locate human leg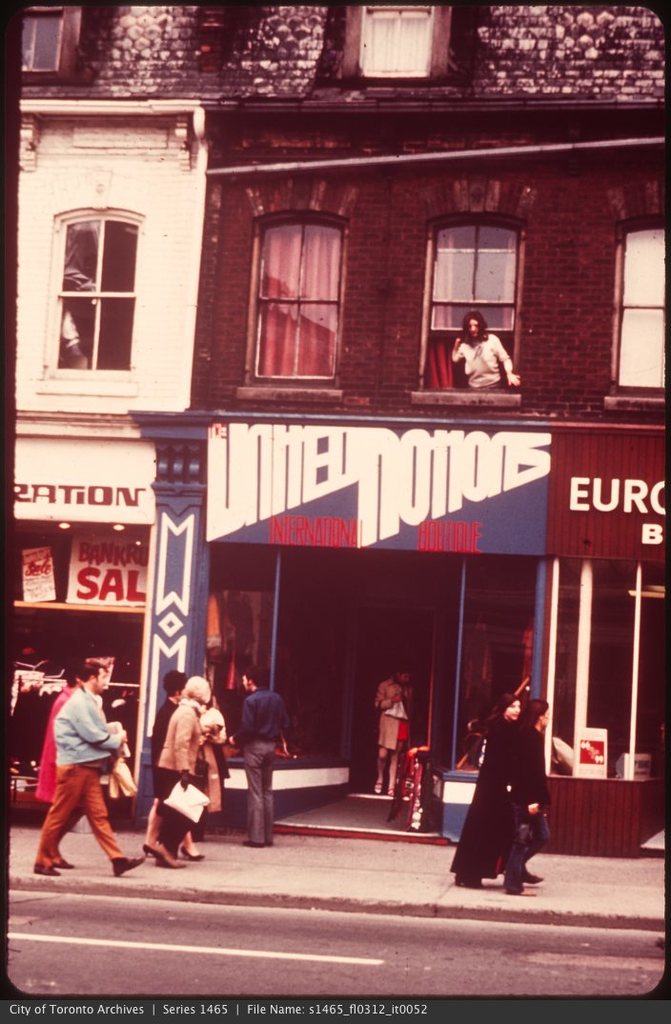
left=245, top=740, right=270, bottom=845
